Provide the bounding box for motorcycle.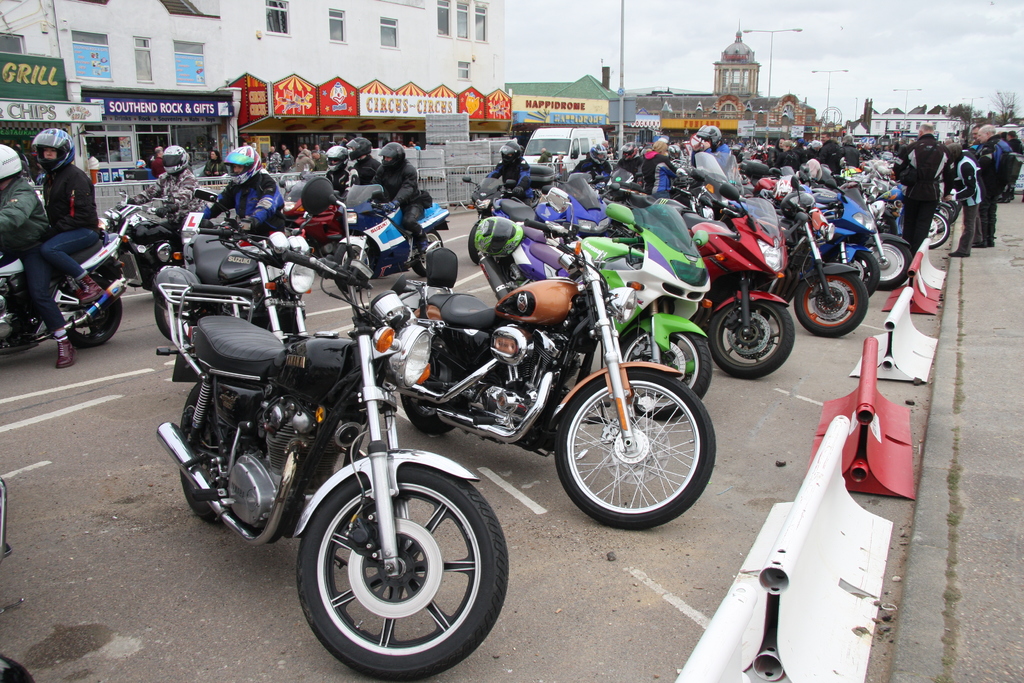
{"x1": 388, "y1": 189, "x2": 716, "y2": 531}.
